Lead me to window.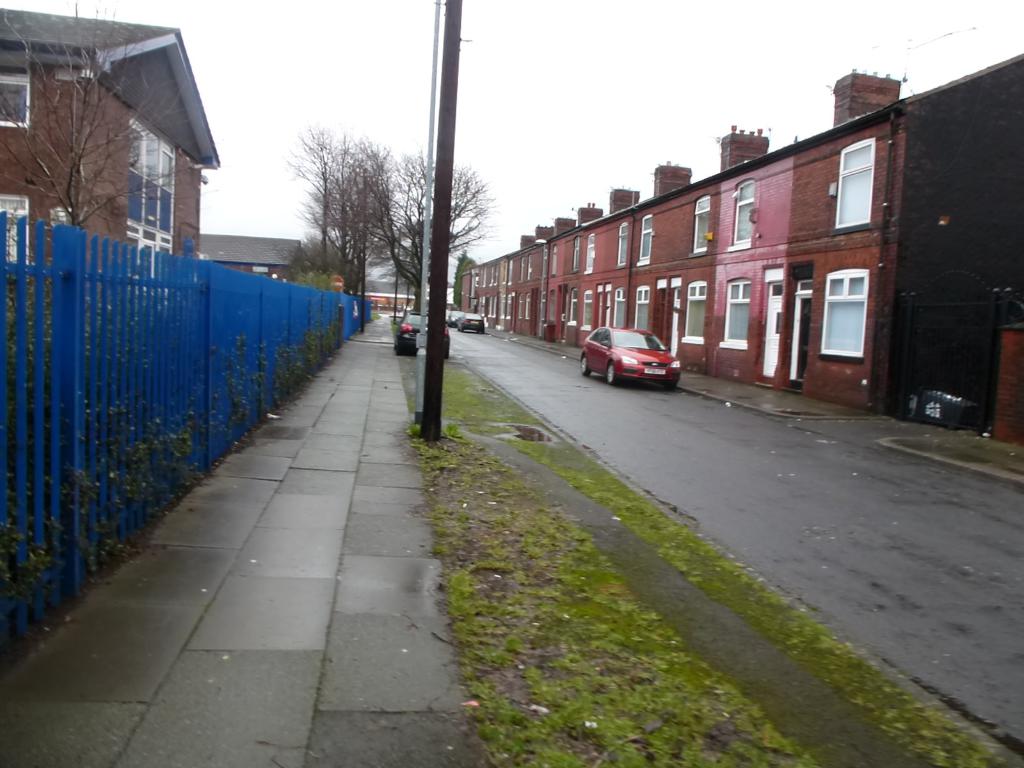
Lead to [x1=632, y1=285, x2=644, y2=332].
